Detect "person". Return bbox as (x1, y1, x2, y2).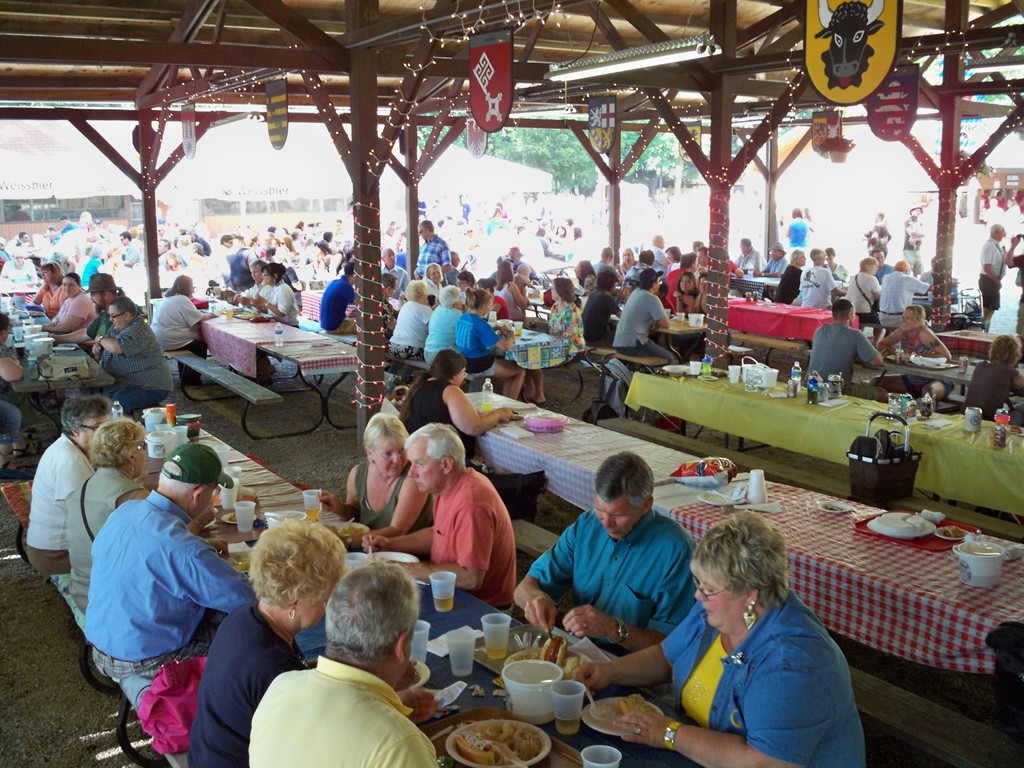
(321, 410, 433, 564).
